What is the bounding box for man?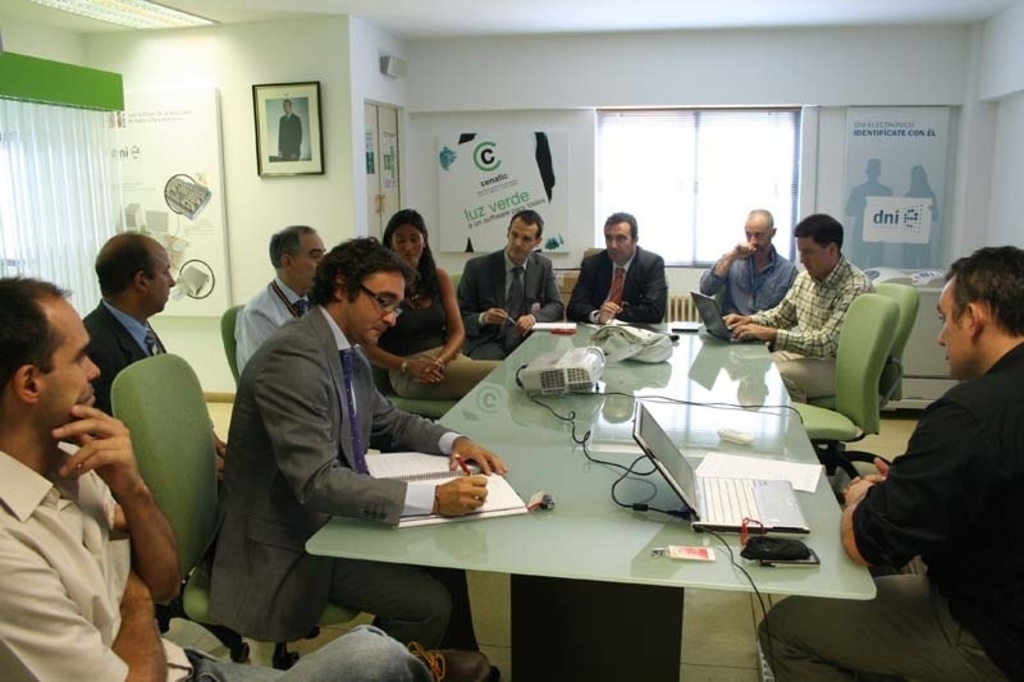
x1=216 y1=237 x2=506 y2=656.
